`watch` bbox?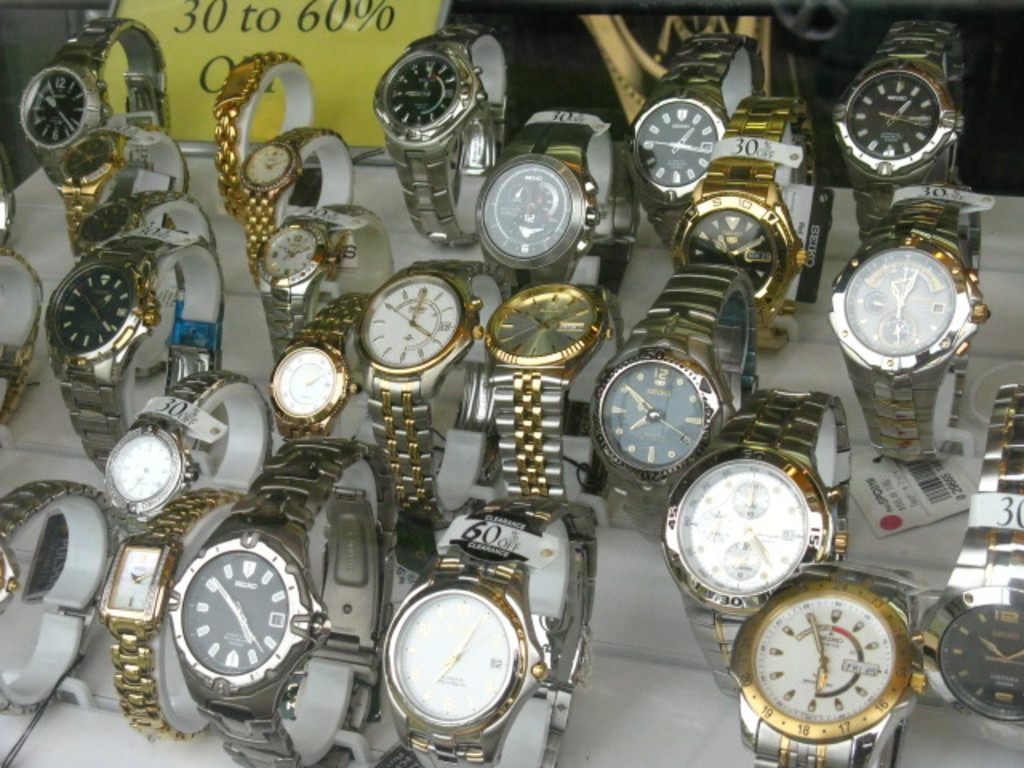
726, 562, 931, 766
